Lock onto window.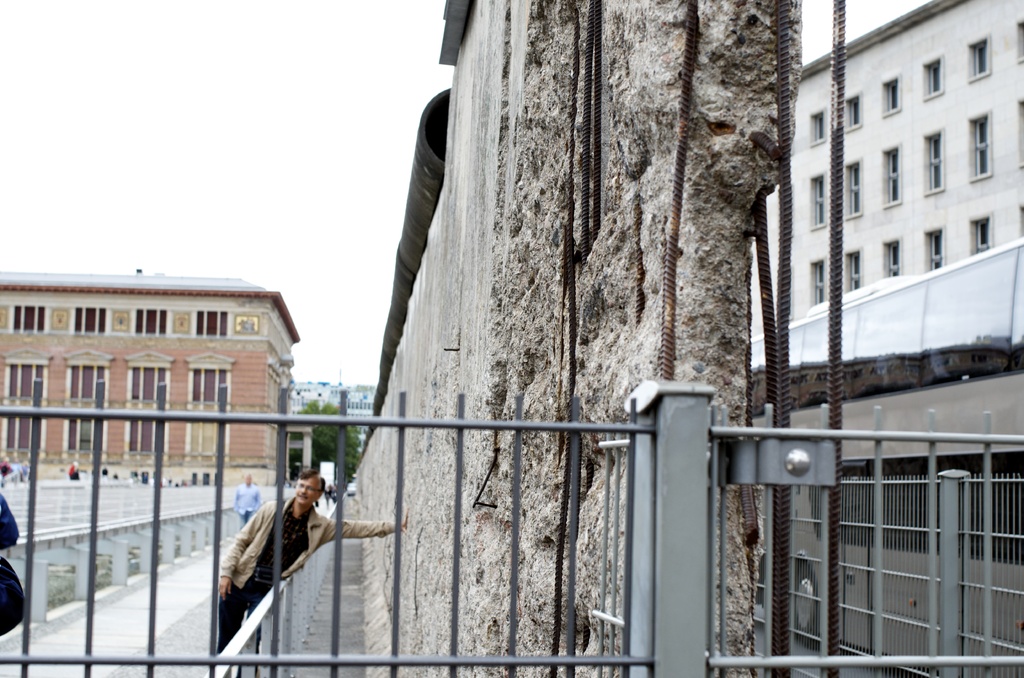
Locked: 76, 309, 111, 337.
